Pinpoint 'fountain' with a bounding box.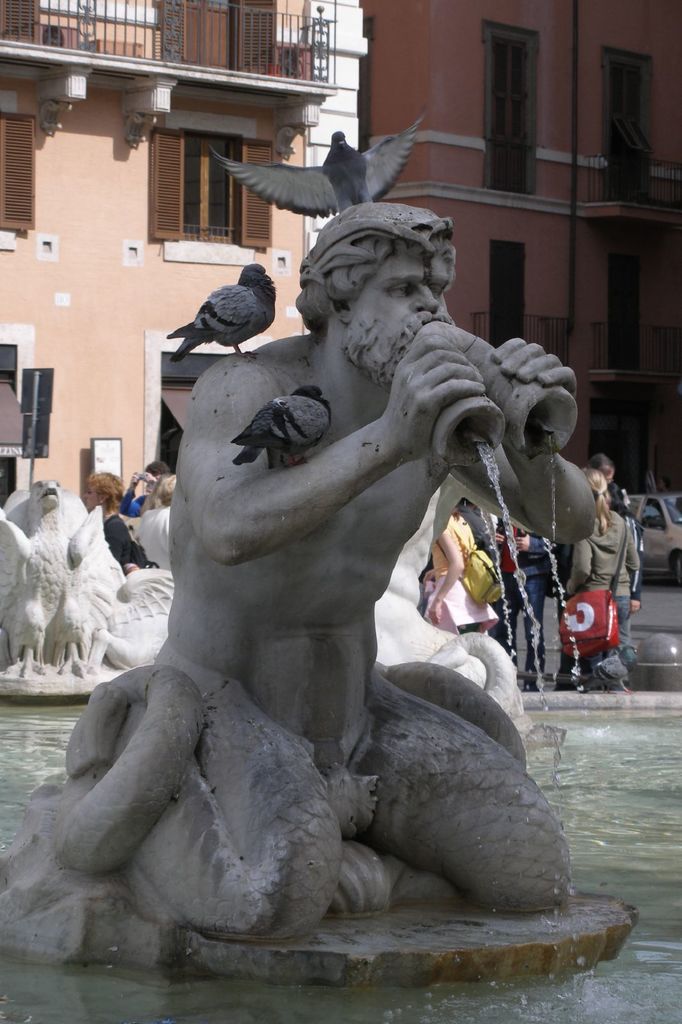
l=3, t=200, r=681, b=1023.
